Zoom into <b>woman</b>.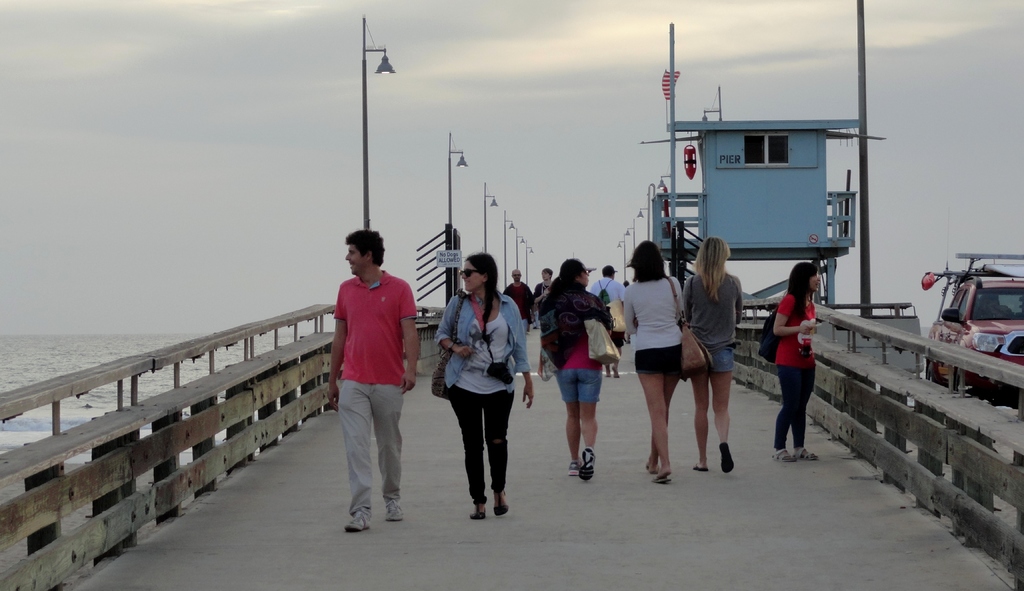
Zoom target: 539 256 614 479.
